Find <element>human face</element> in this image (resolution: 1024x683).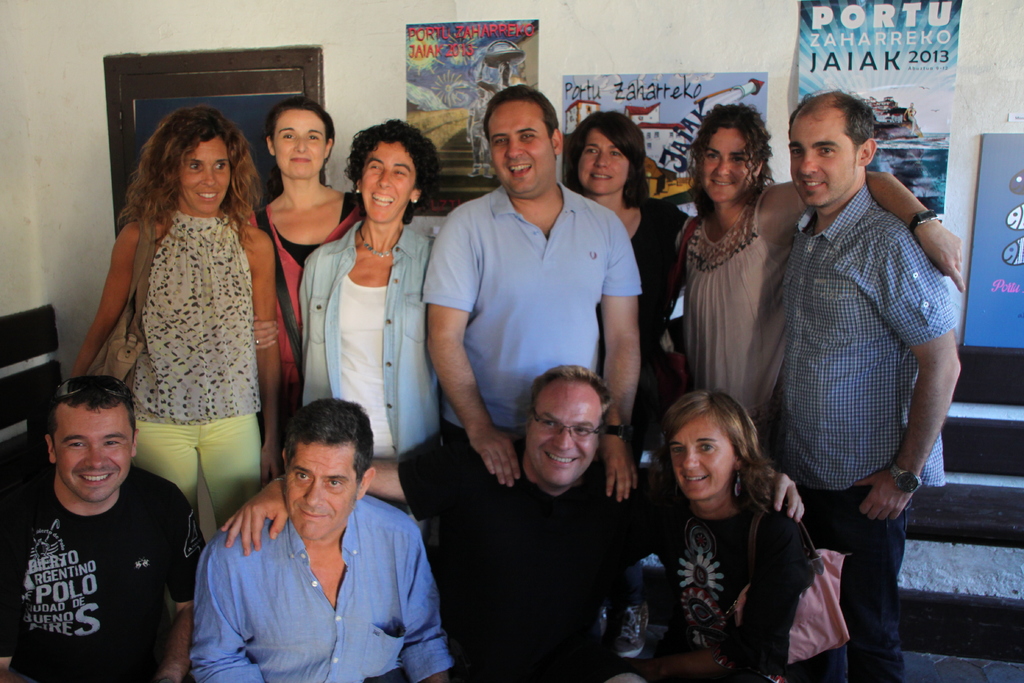
left=58, top=404, right=131, bottom=501.
